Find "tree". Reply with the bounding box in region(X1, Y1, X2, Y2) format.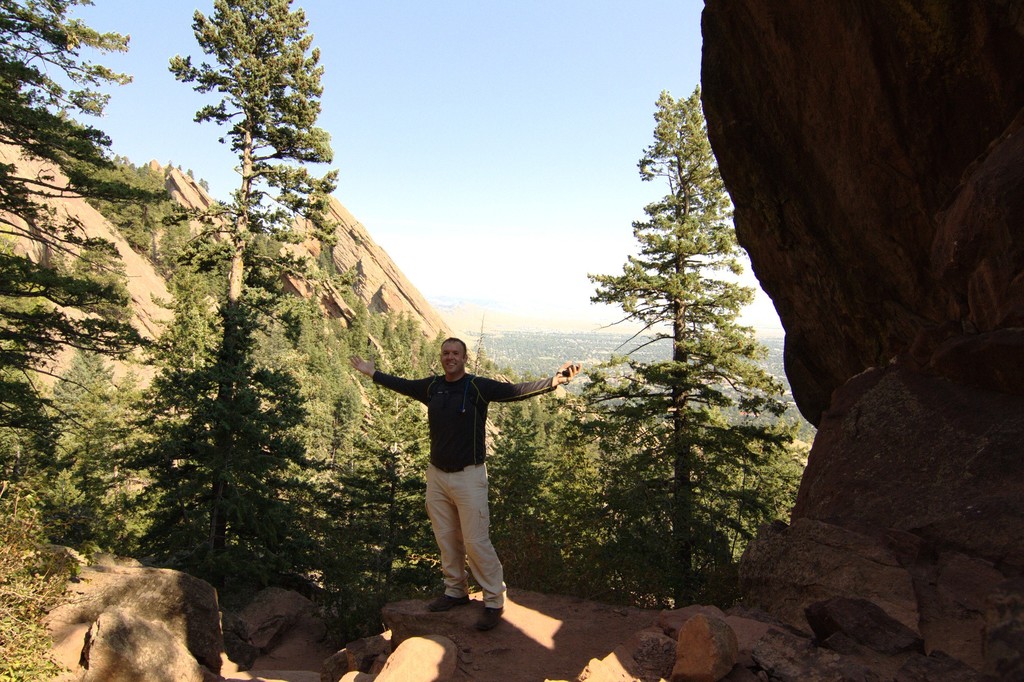
region(580, 82, 793, 615).
